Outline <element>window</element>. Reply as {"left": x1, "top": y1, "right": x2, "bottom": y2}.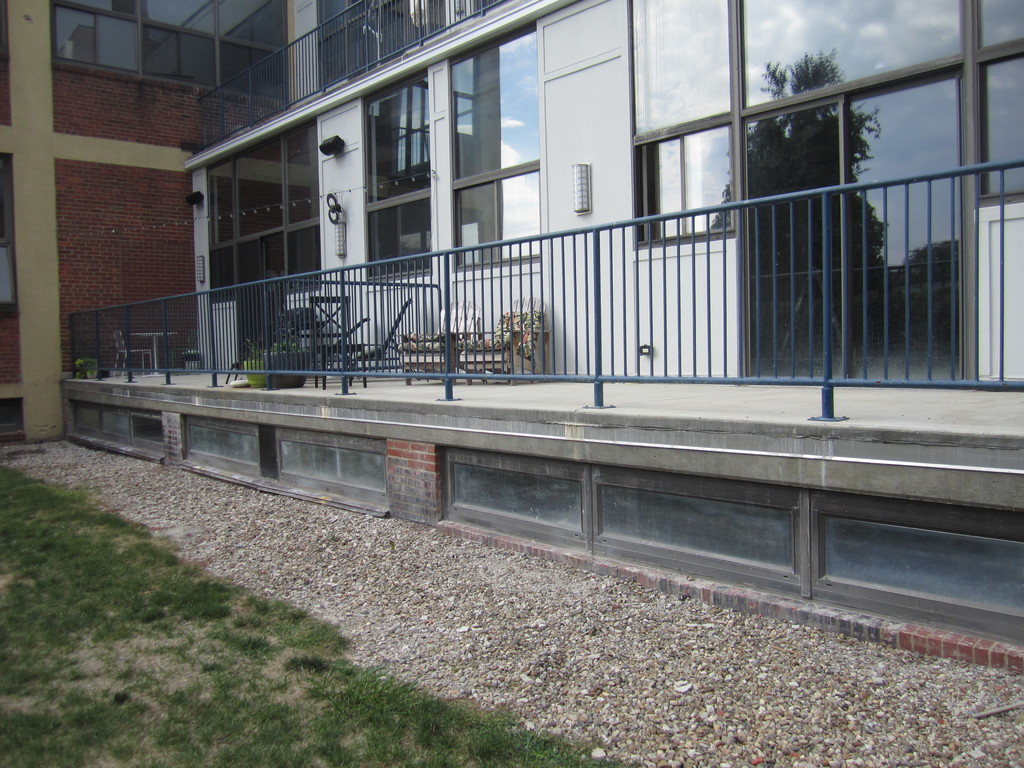
{"left": 365, "top": 26, "right": 541, "bottom": 276}.
